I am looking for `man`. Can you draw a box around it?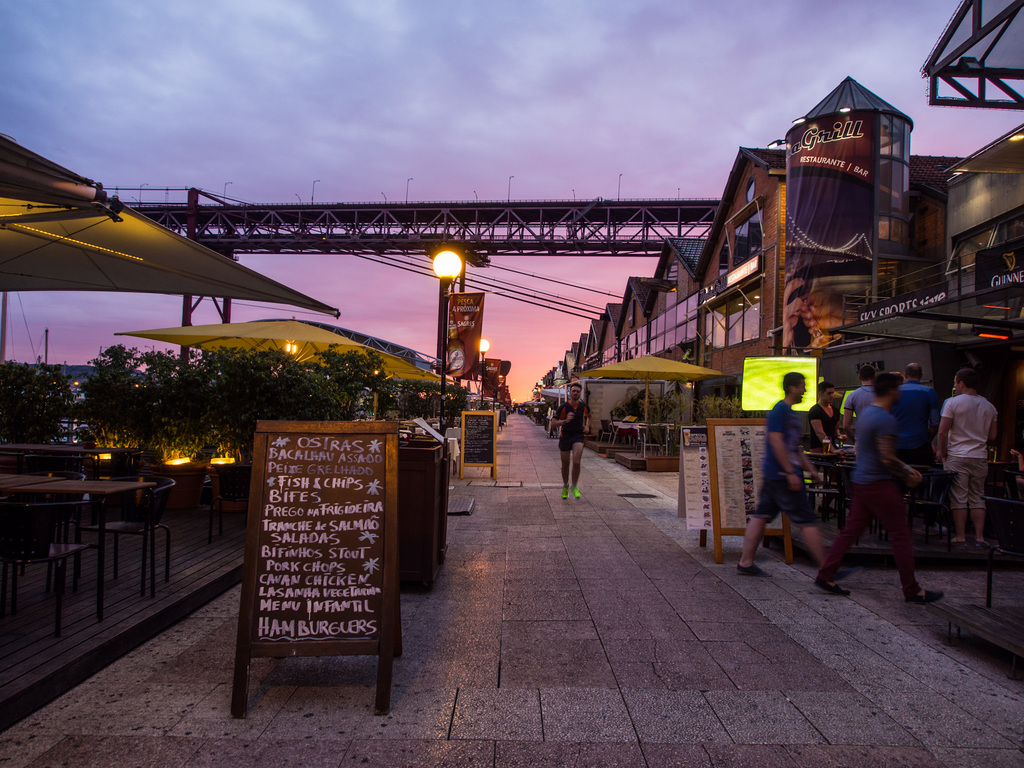
Sure, the bounding box is box=[810, 378, 852, 541].
